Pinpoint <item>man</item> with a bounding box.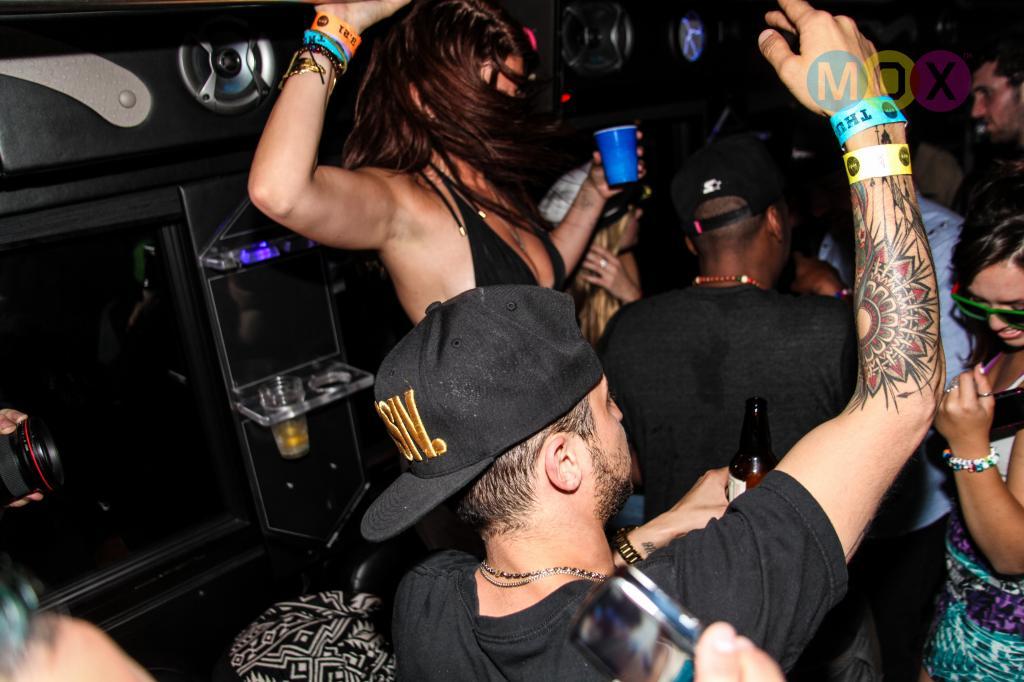
(960,43,1023,219).
